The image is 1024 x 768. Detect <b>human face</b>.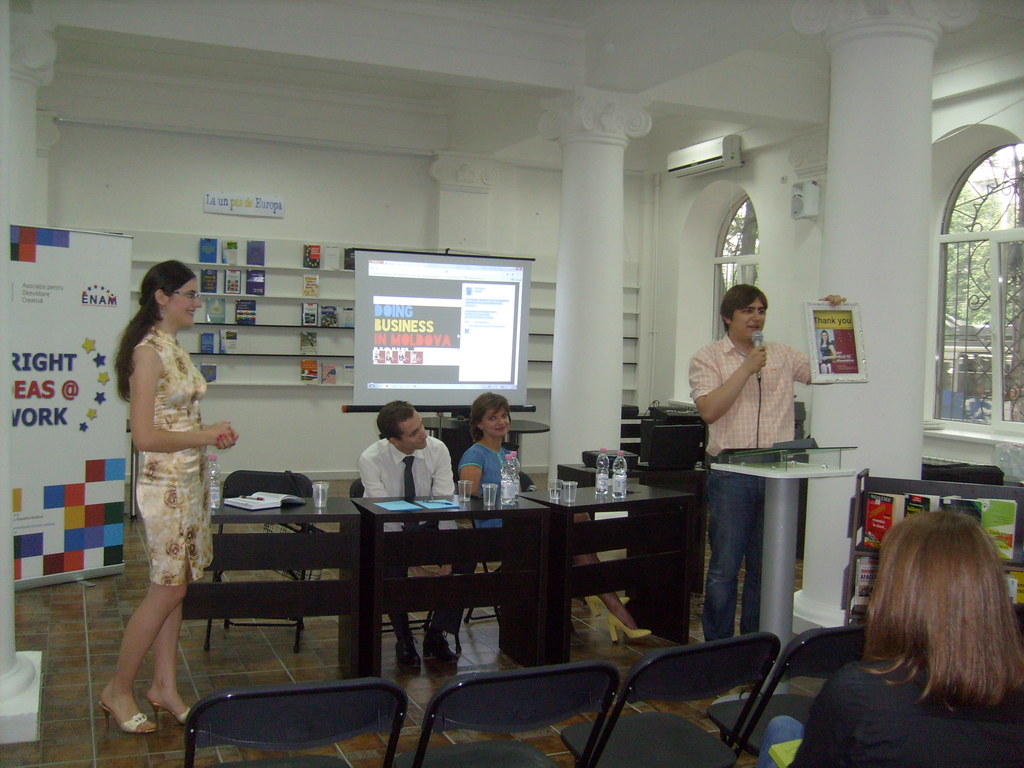
Detection: [x1=822, y1=331, x2=828, y2=340].
